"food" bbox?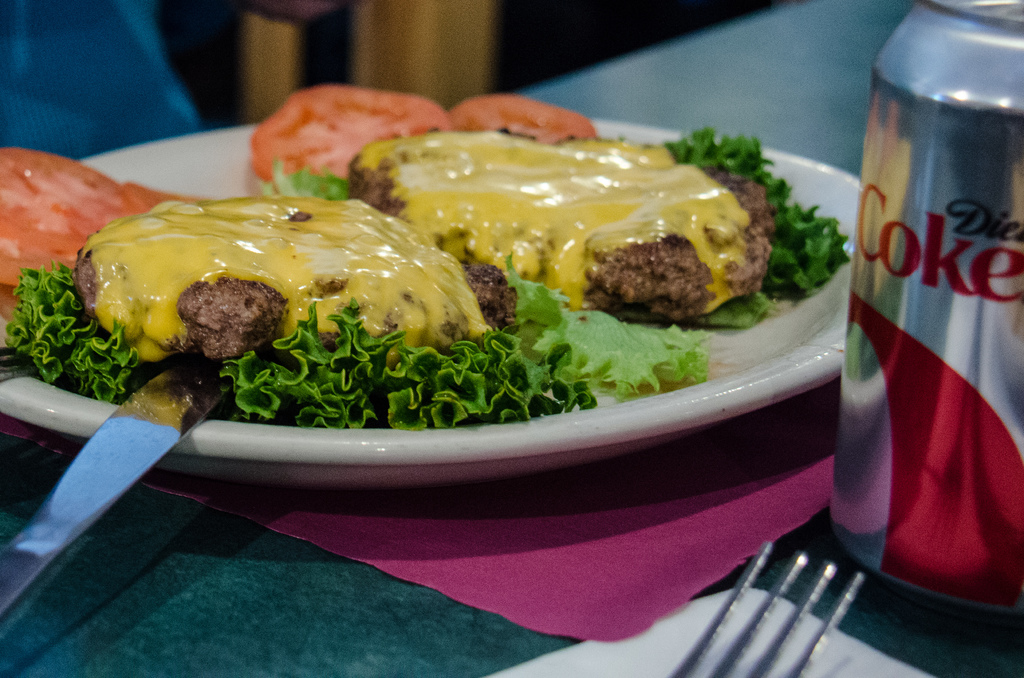
select_region(351, 123, 776, 312)
